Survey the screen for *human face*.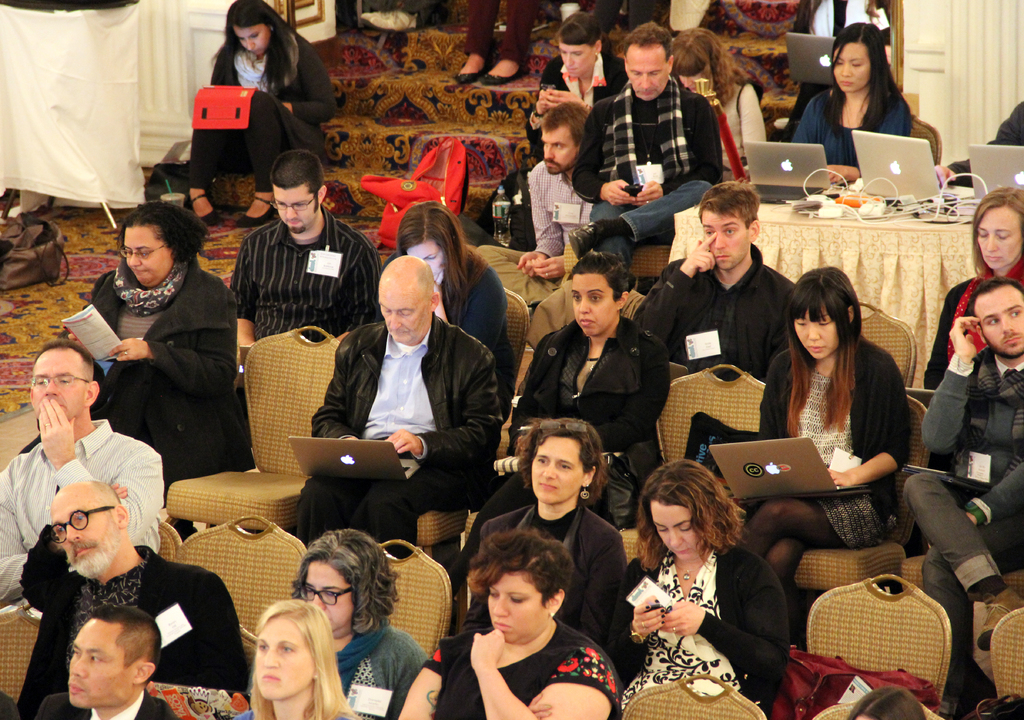
Survey found: rect(50, 492, 116, 577).
